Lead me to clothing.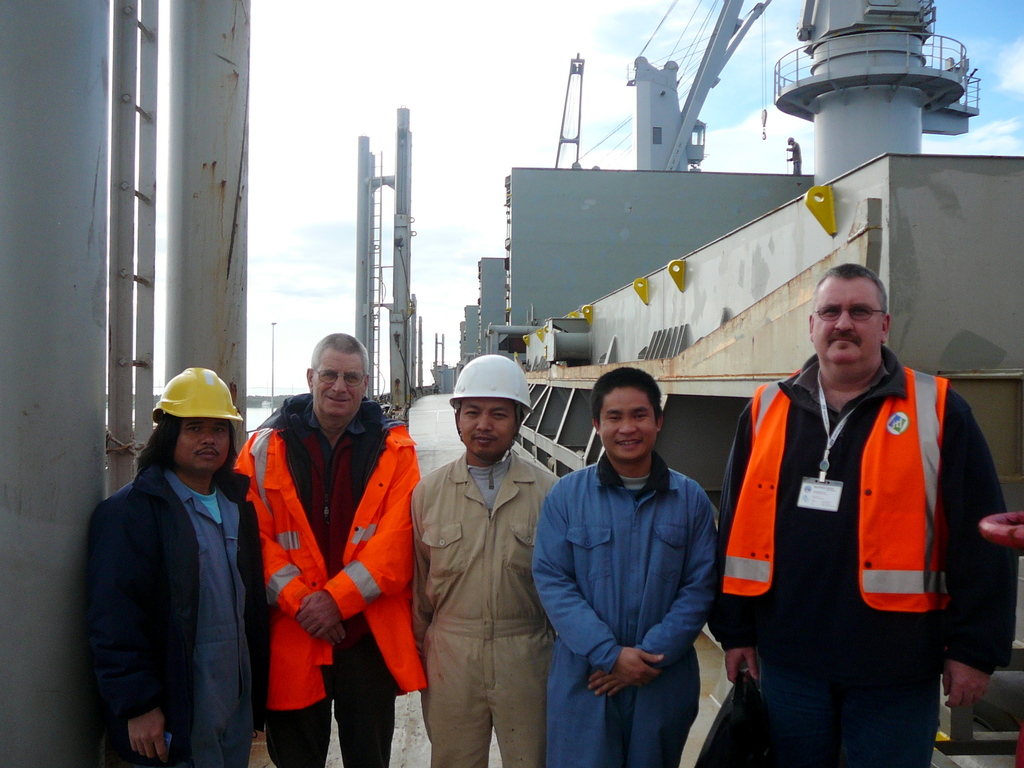
Lead to detection(408, 442, 559, 767).
